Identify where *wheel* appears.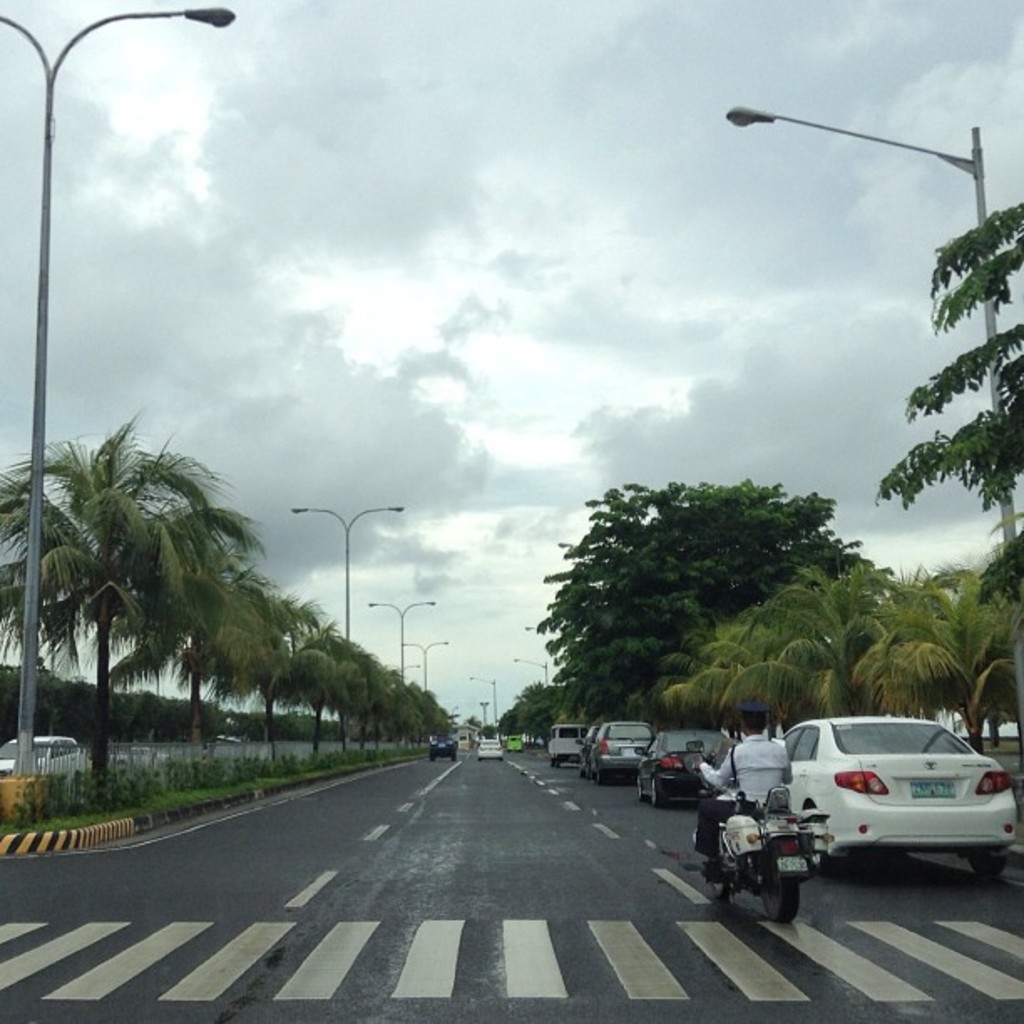
Appears at 477:760:489:765.
